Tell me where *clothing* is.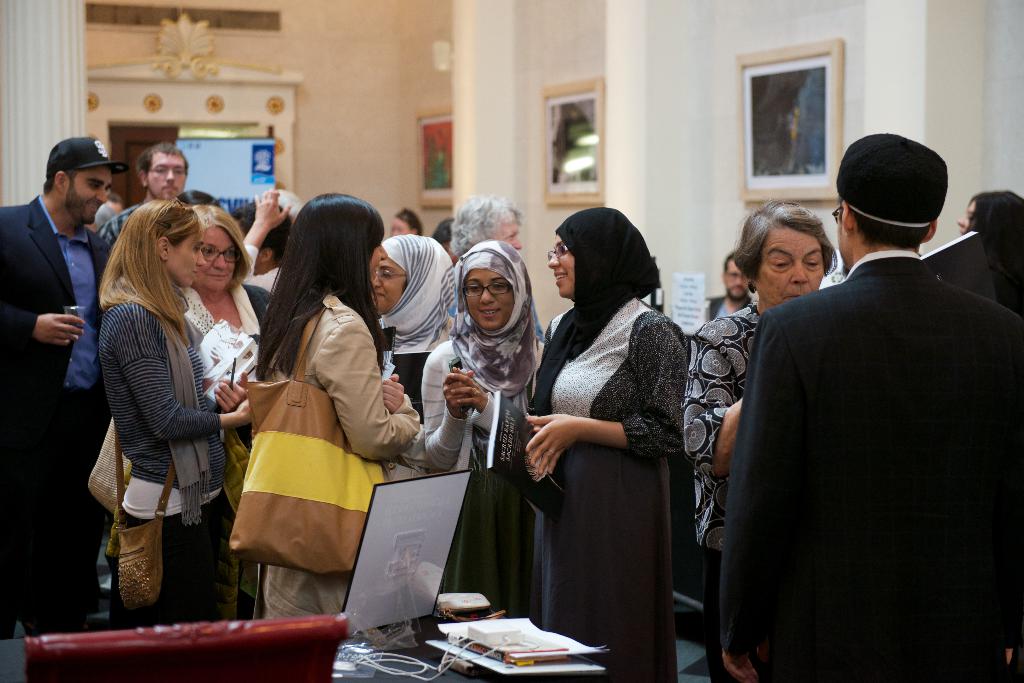
*clothing* is at bbox=(680, 301, 762, 682).
